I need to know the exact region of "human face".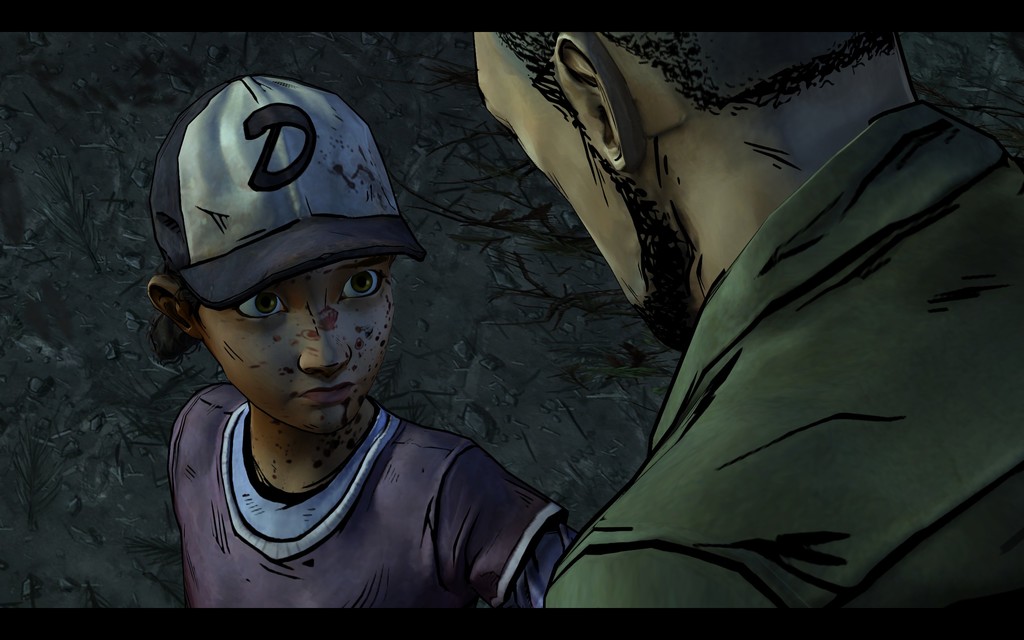
Region: Rect(177, 231, 396, 424).
